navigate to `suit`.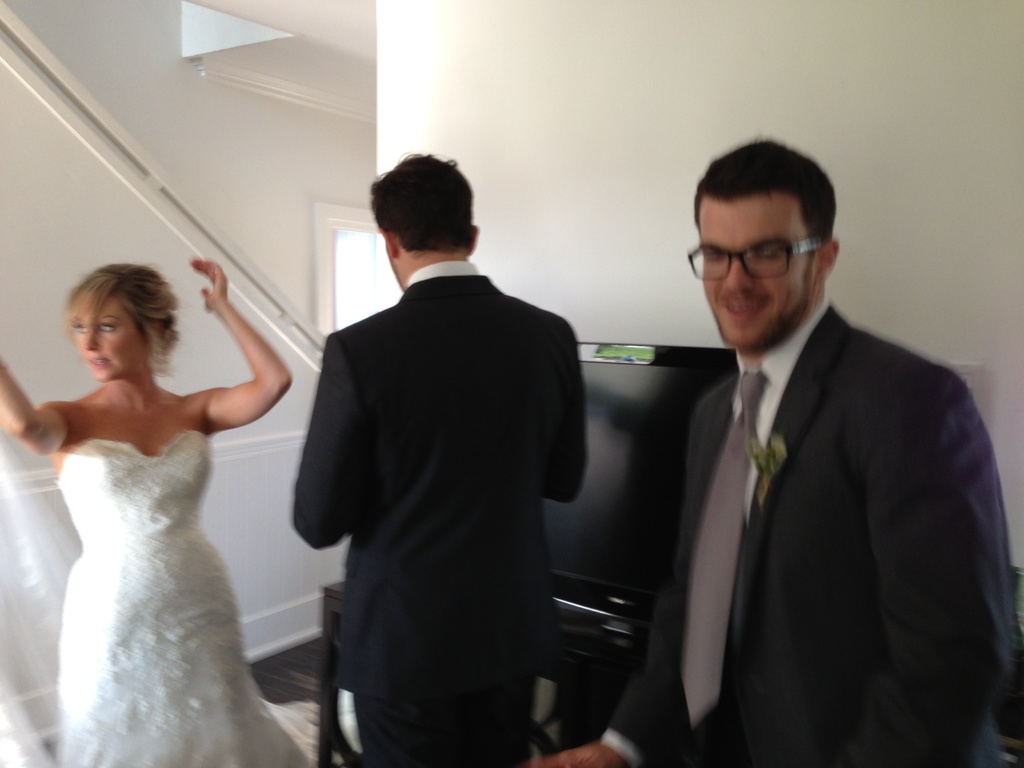
Navigation target: 285 261 589 767.
